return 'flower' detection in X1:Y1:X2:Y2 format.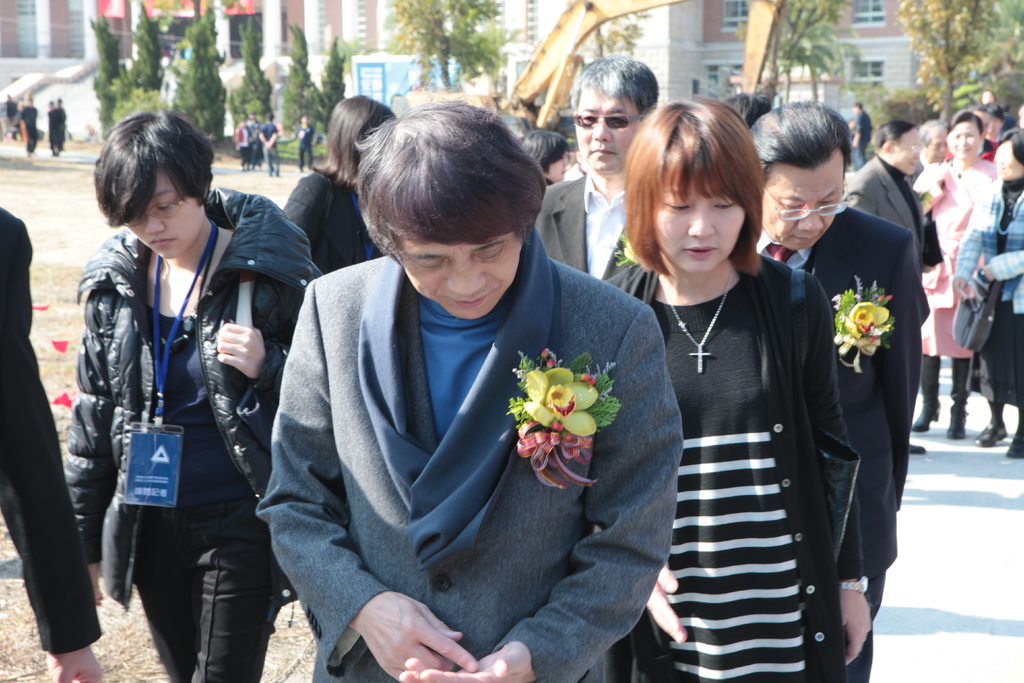
844:300:890:340.
